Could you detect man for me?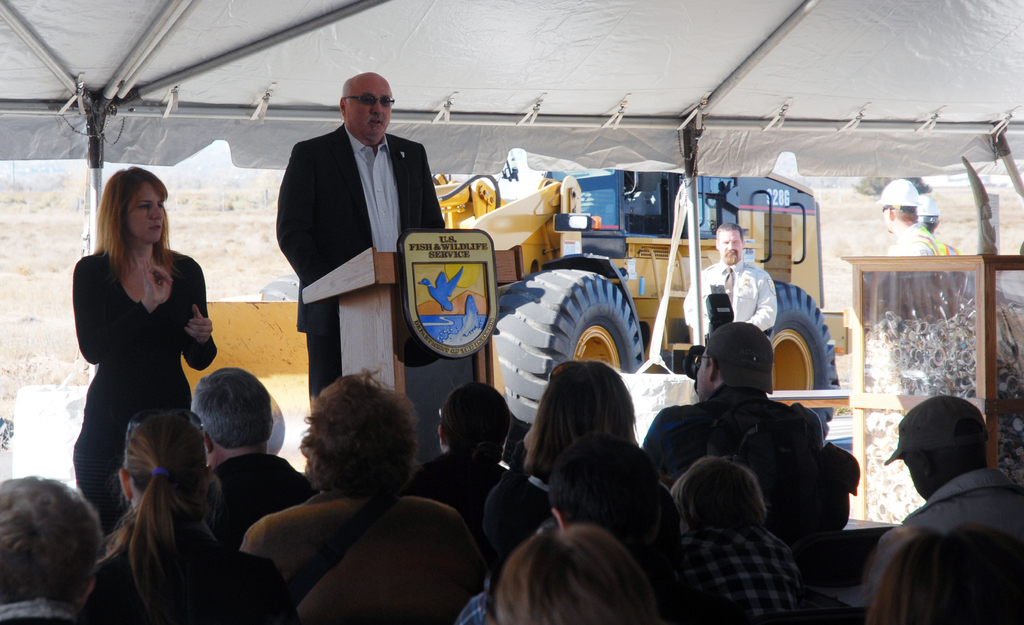
Detection result: BBox(238, 367, 483, 624).
